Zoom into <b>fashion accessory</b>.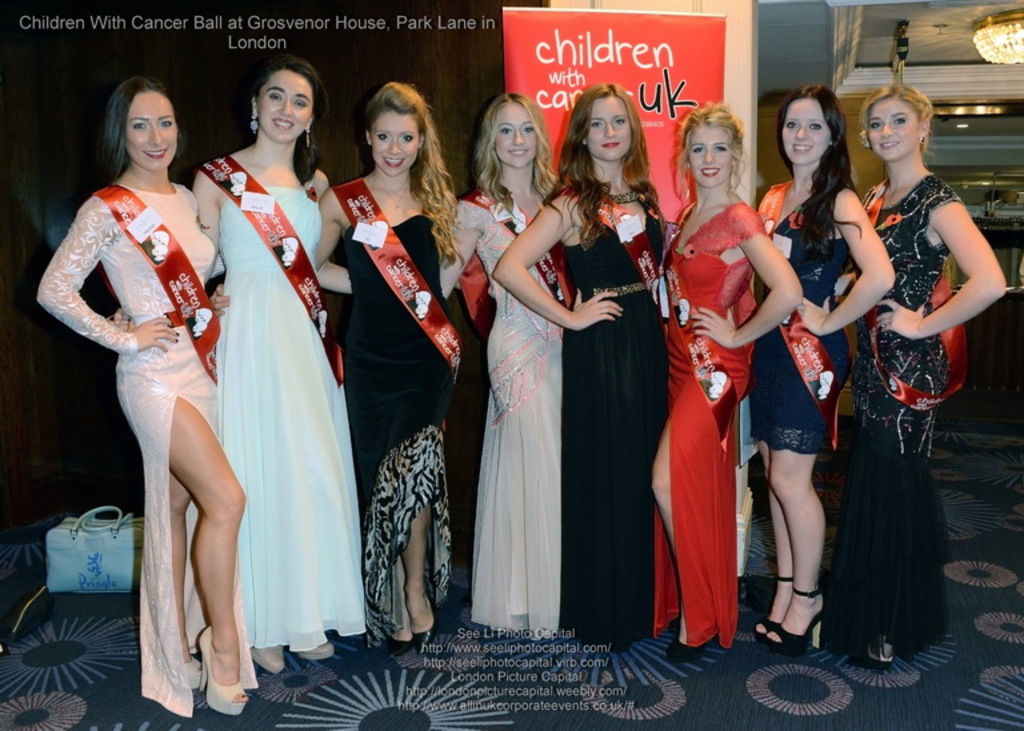
Zoom target: 196, 630, 247, 718.
